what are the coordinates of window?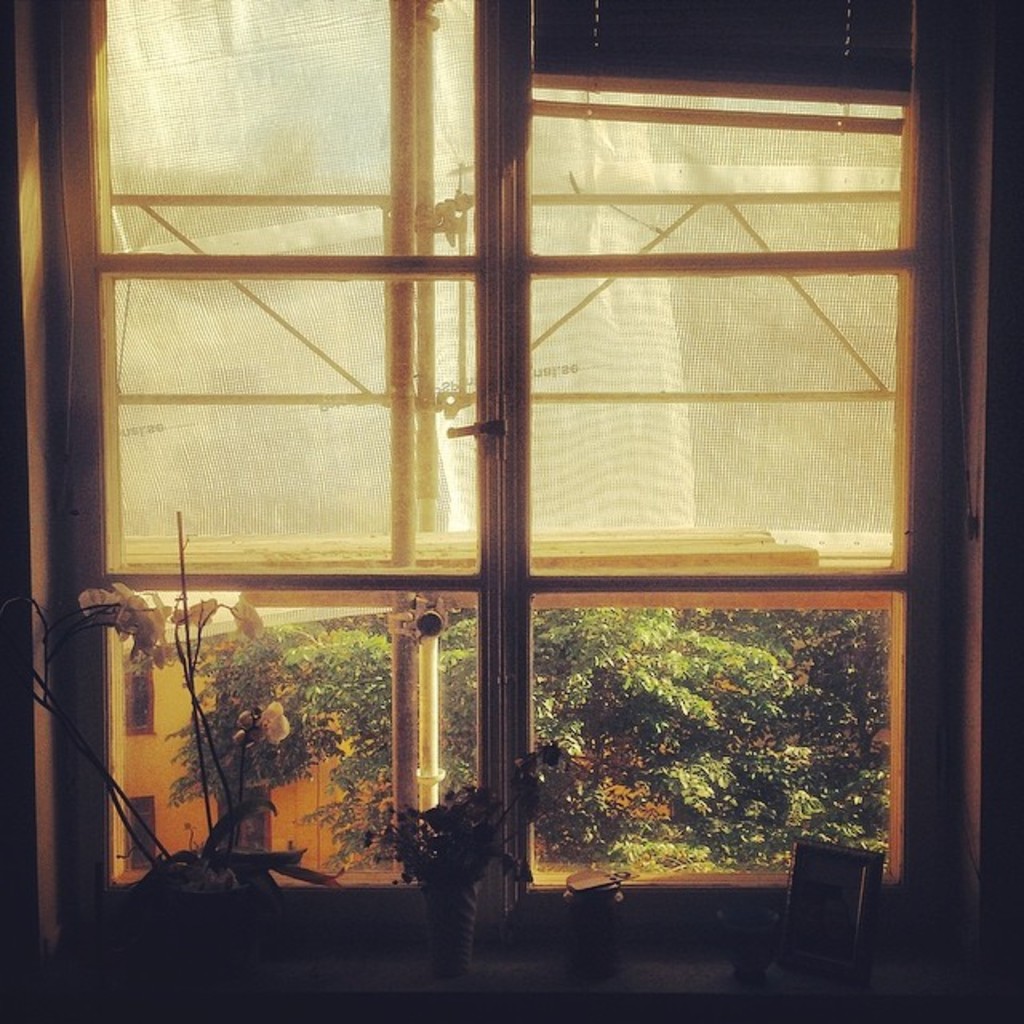
<bbox>0, 0, 1023, 971</bbox>.
